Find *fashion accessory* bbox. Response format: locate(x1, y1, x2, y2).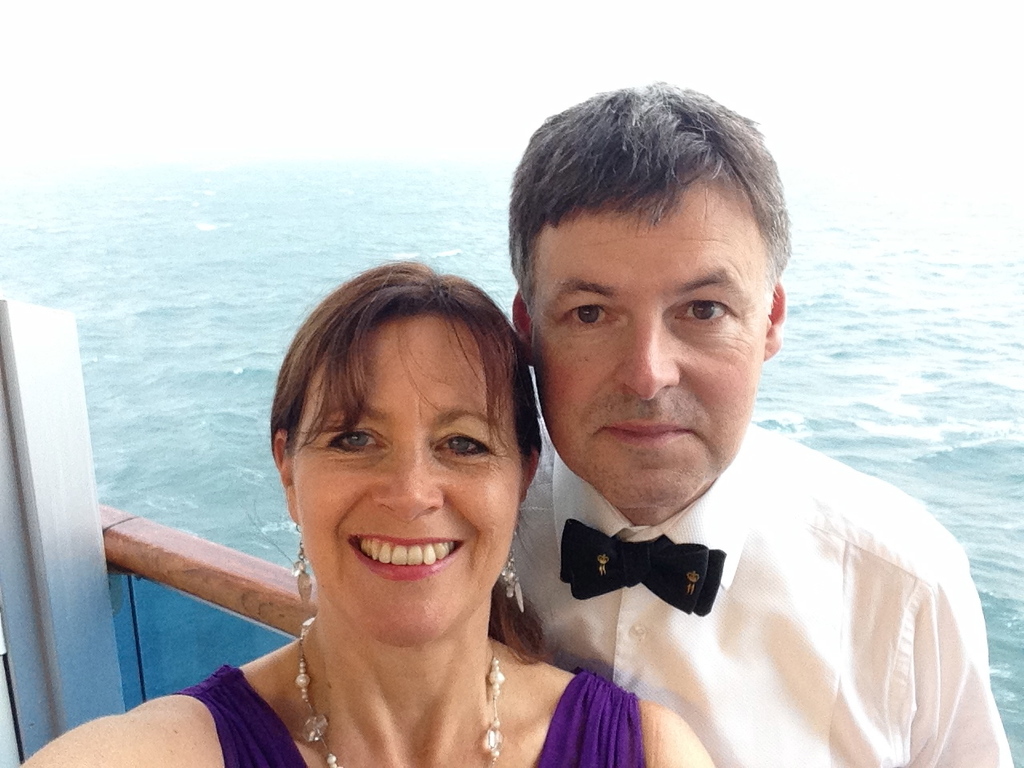
locate(294, 632, 507, 767).
